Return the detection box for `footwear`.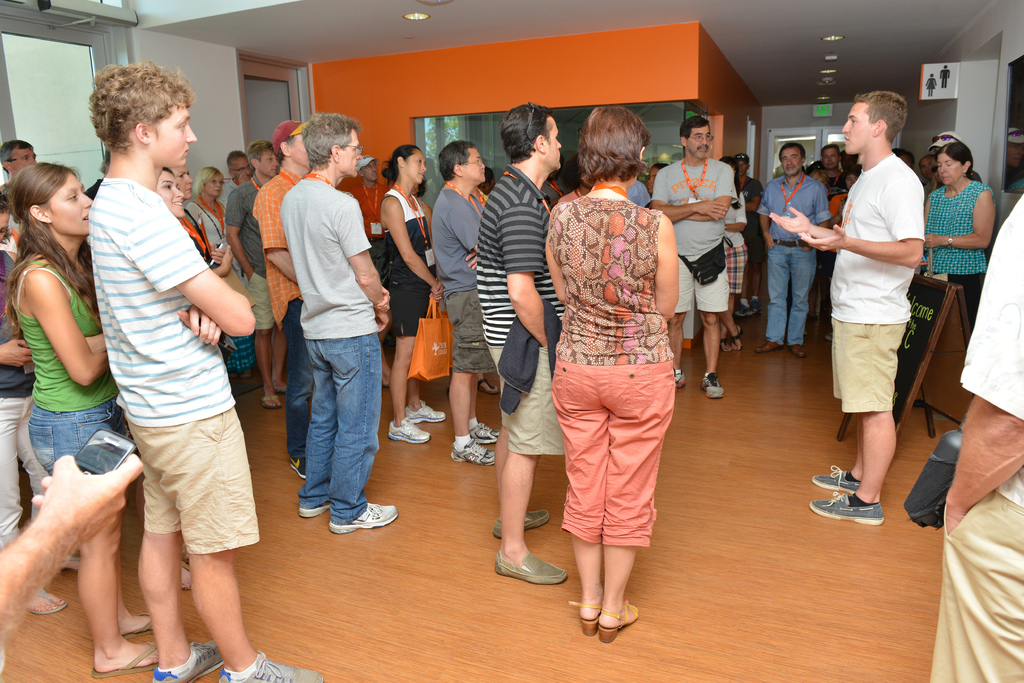
rect(468, 422, 502, 445).
